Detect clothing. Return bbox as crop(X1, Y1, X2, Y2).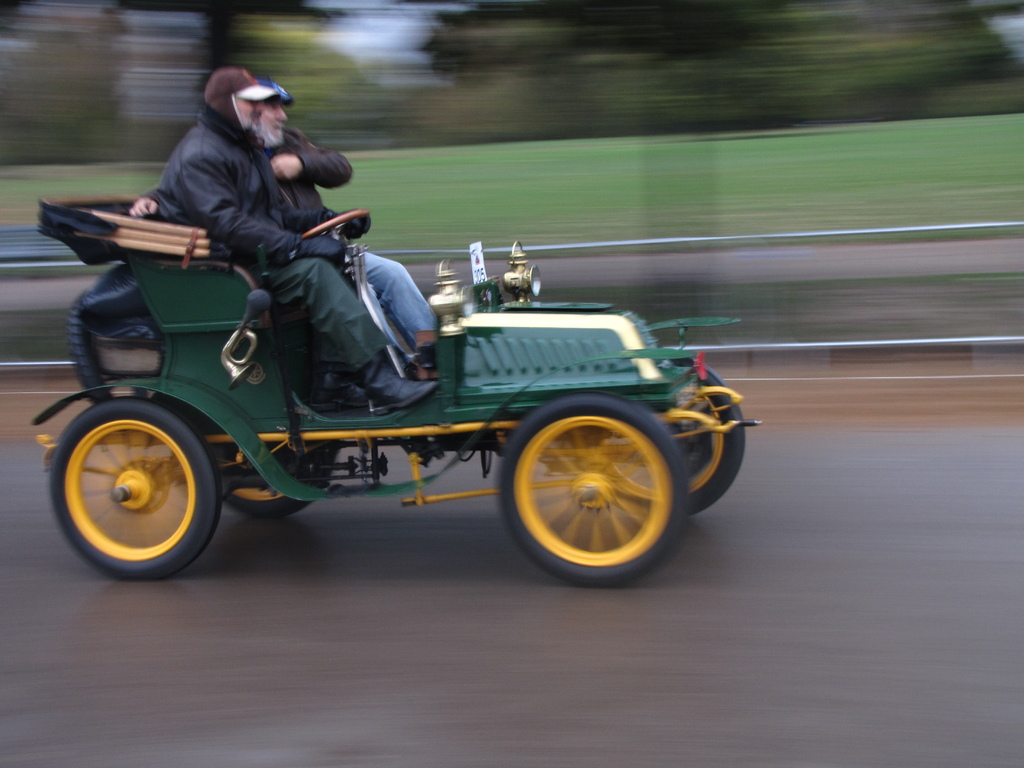
crop(158, 111, 394, 375).
